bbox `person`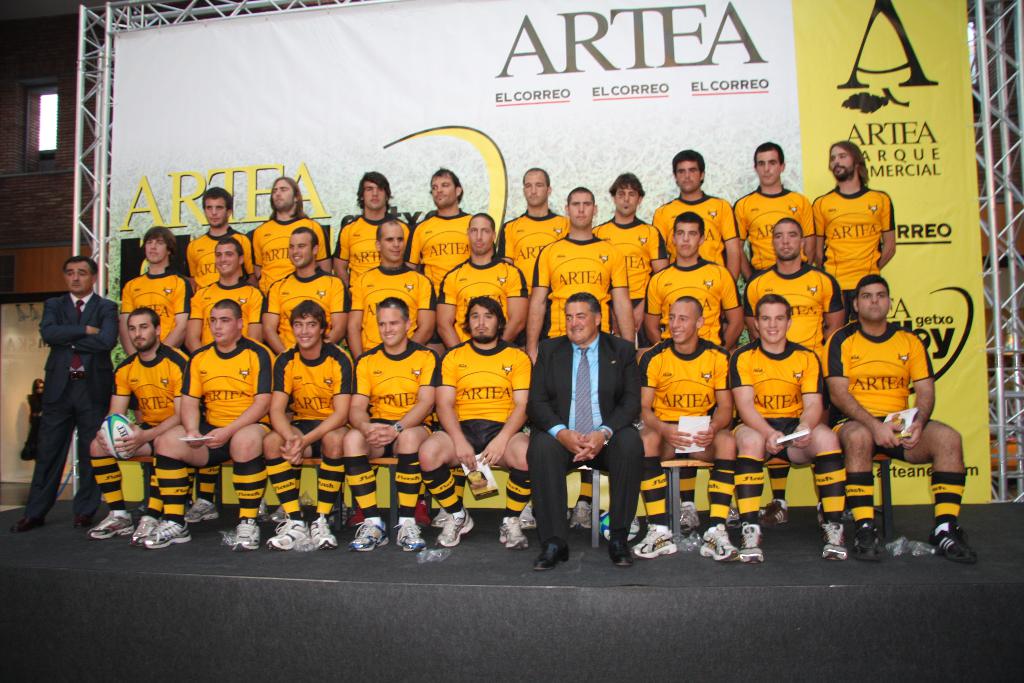
<bbox>188, 182, 257, 283</bbox>
